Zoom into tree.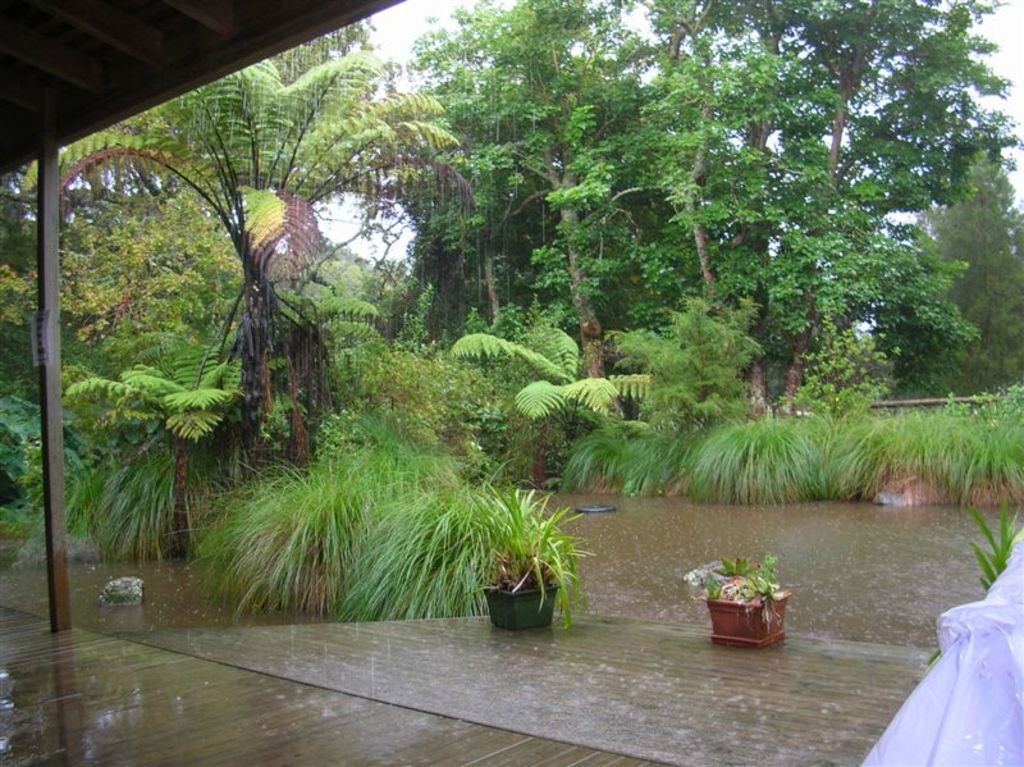
Zoom target: l=462, t=475, r=553, b=639.
